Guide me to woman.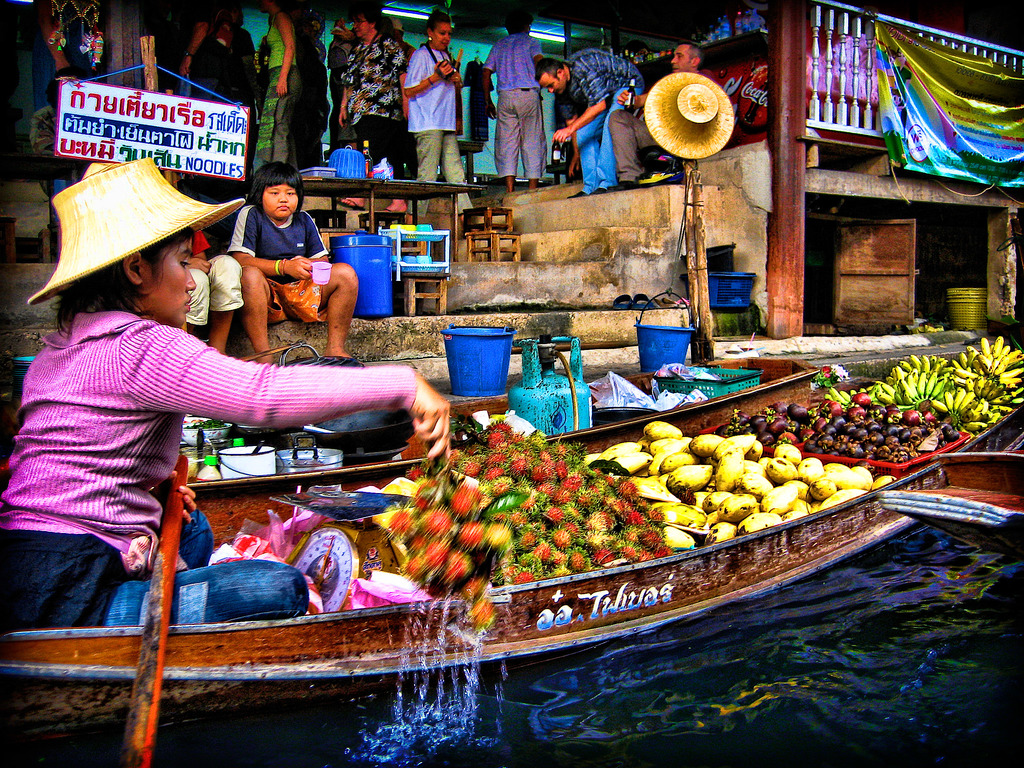
Guidance: <box>250,0,305,170</box>.
